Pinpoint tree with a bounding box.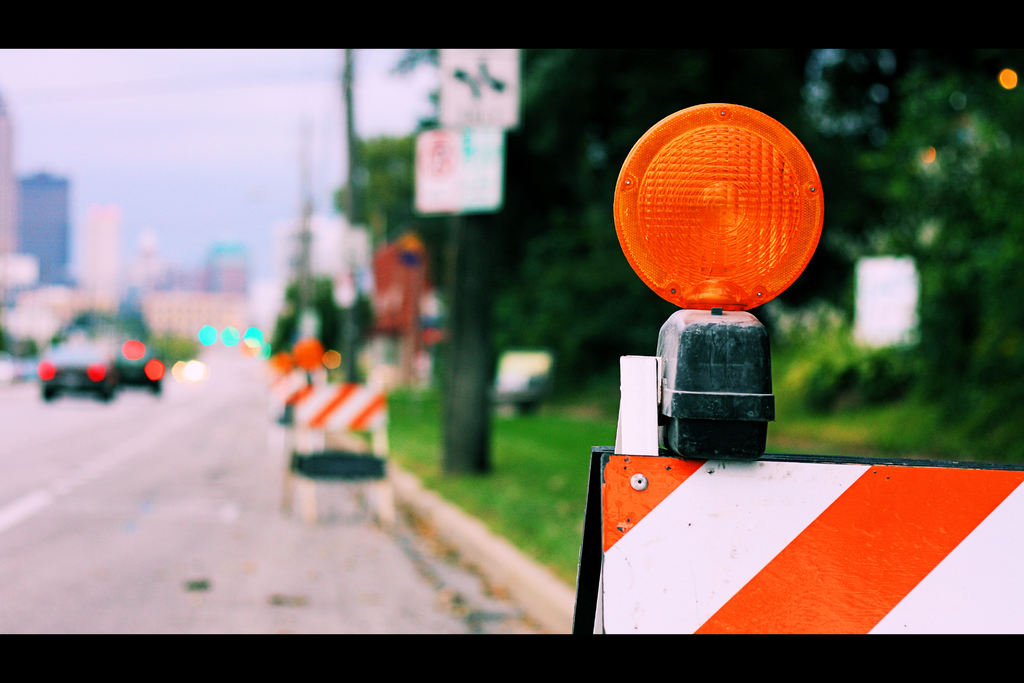
detection(284, 272, 333, 366).
